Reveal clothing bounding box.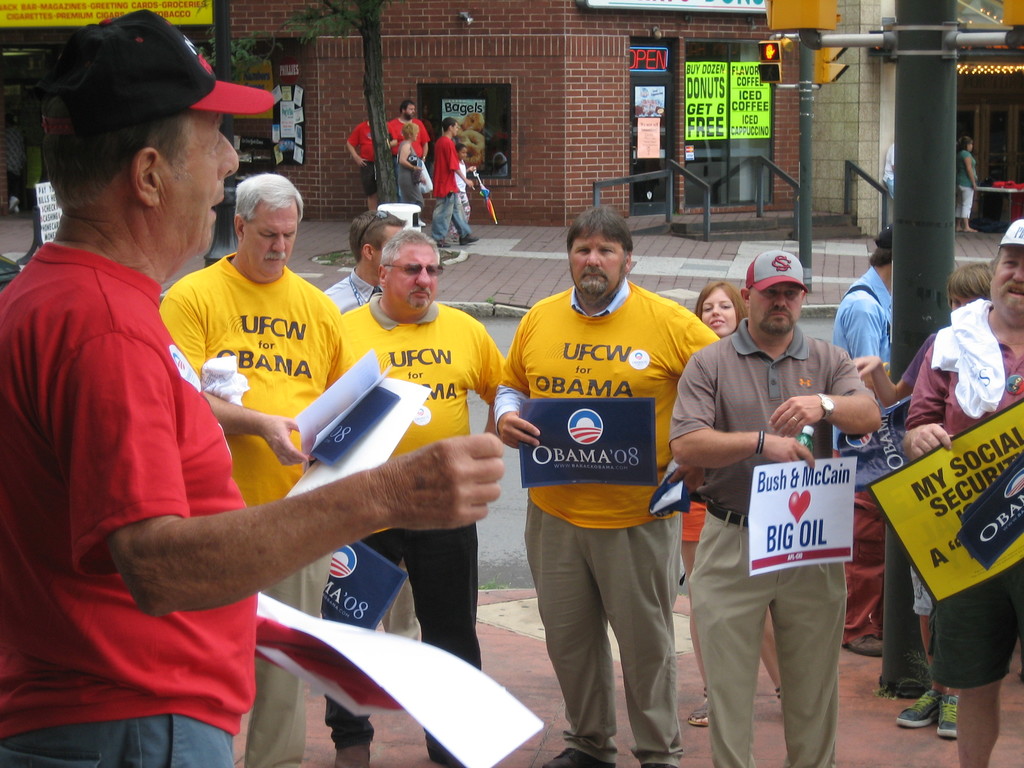
Revealed: box=[680, 348, 904, 752].
